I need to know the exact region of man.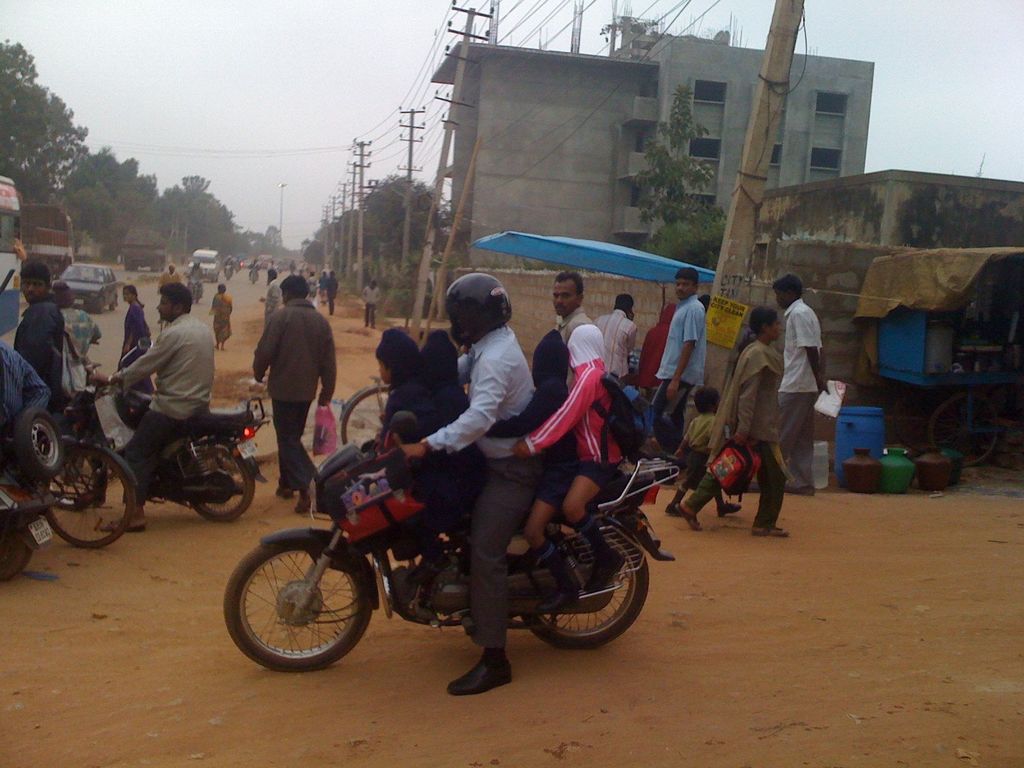
Region: 14, 264, 68, 409.
